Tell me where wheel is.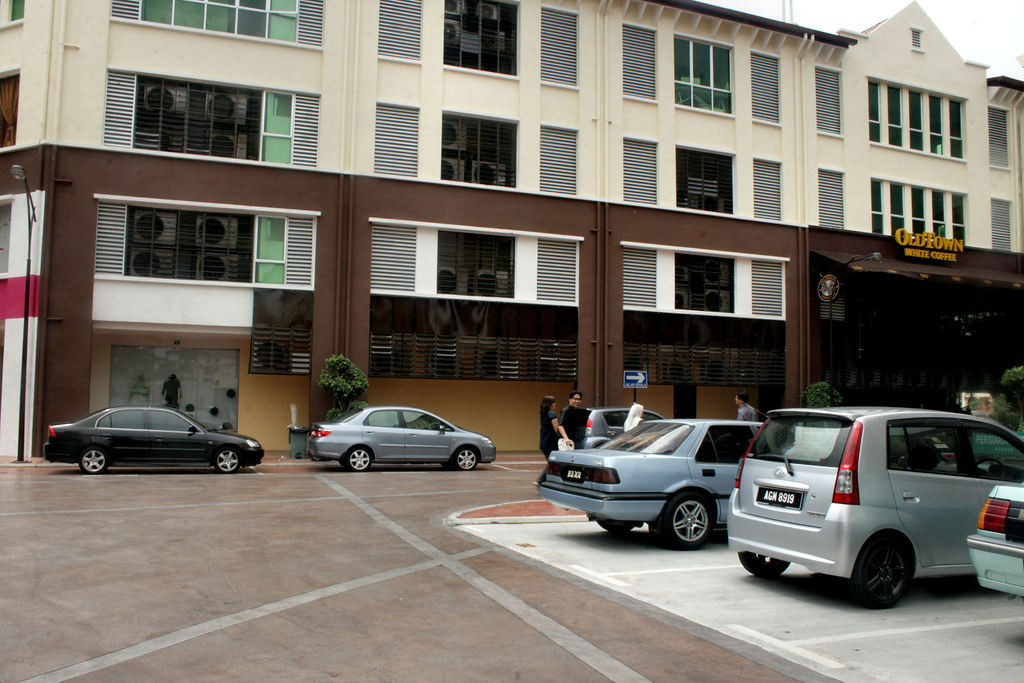
wheel is at (213, 442, 236, 475).
